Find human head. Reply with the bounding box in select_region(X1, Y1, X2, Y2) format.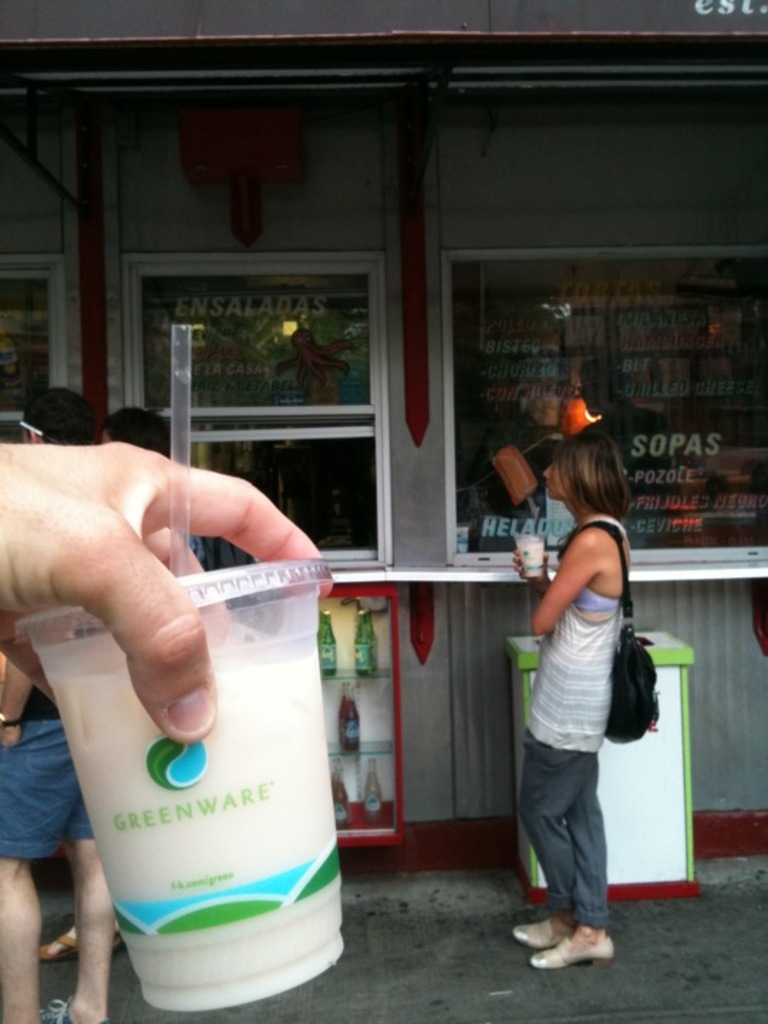
select_region(549, 421, 640, 522).
